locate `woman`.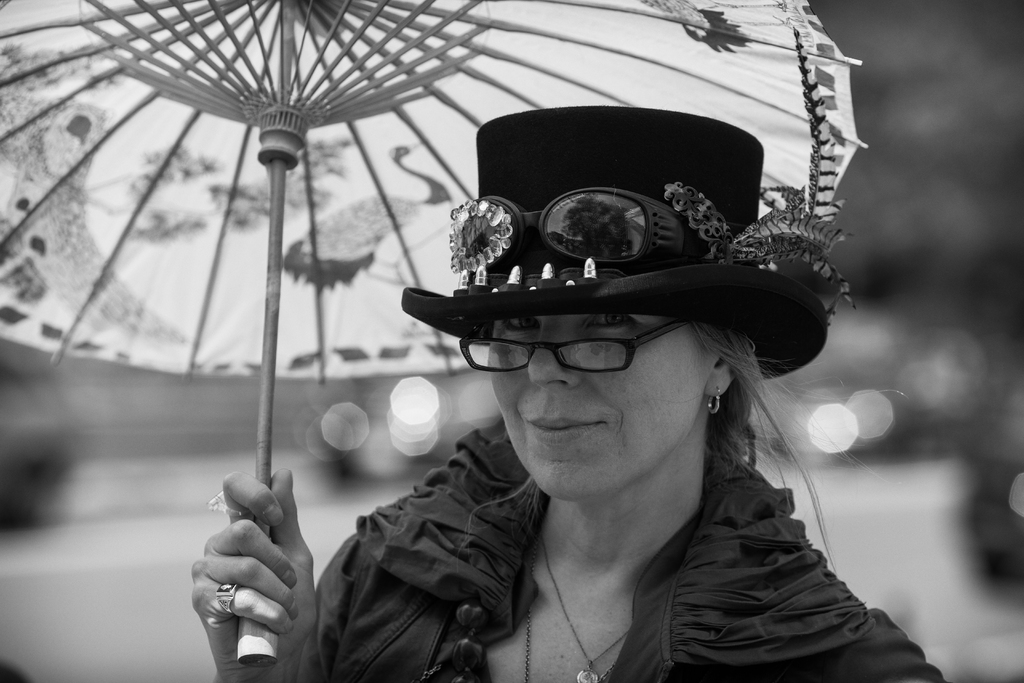
Bounding box: BBox(305, 101, 946, 678).
